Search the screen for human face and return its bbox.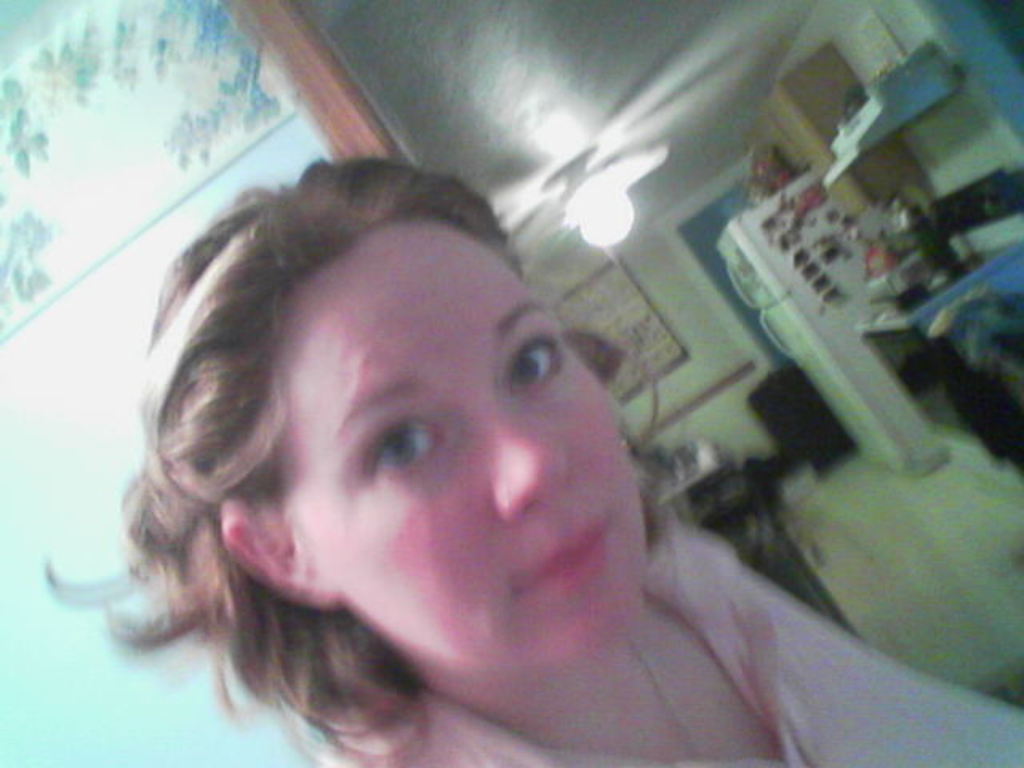
Found: left=278, top=219, right=638, bottom=678.
